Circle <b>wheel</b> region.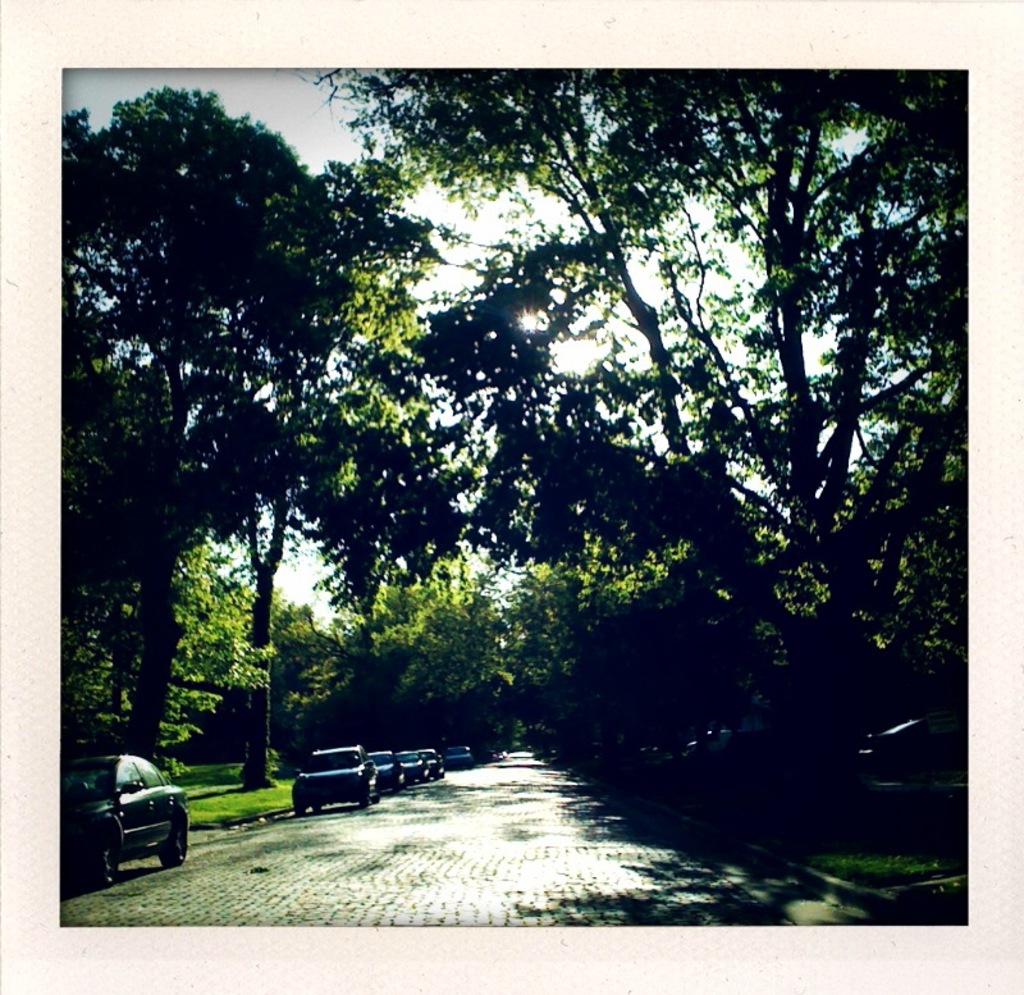
Region: {"left": 362, "top": 797, "right": 369, "bottom": 809}.
